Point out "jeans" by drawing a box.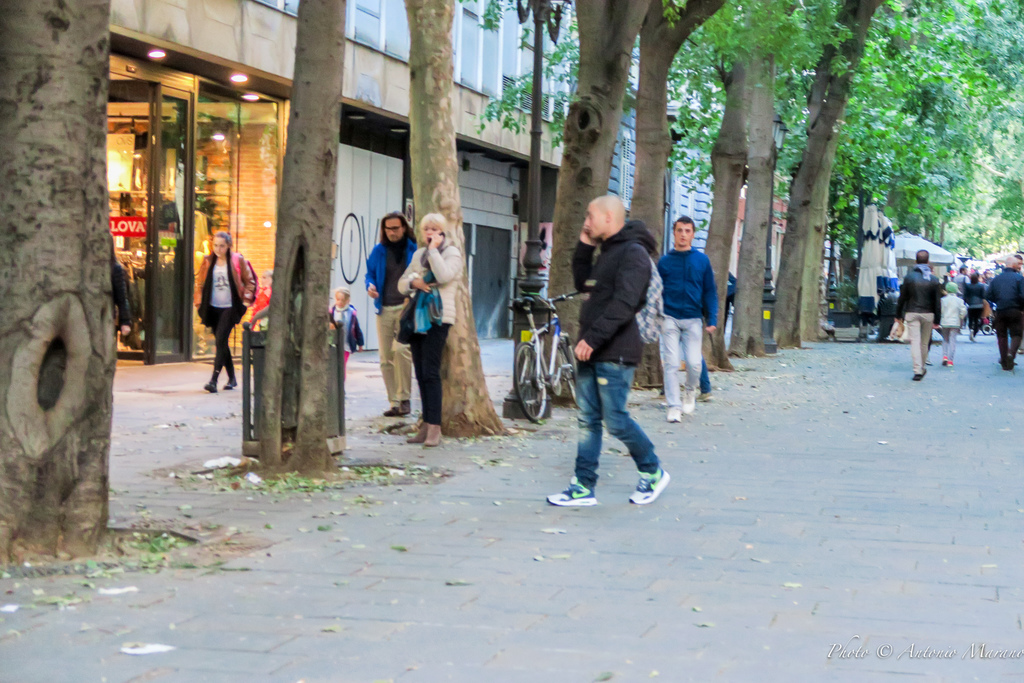
<box>212,304,236,378</box>.
